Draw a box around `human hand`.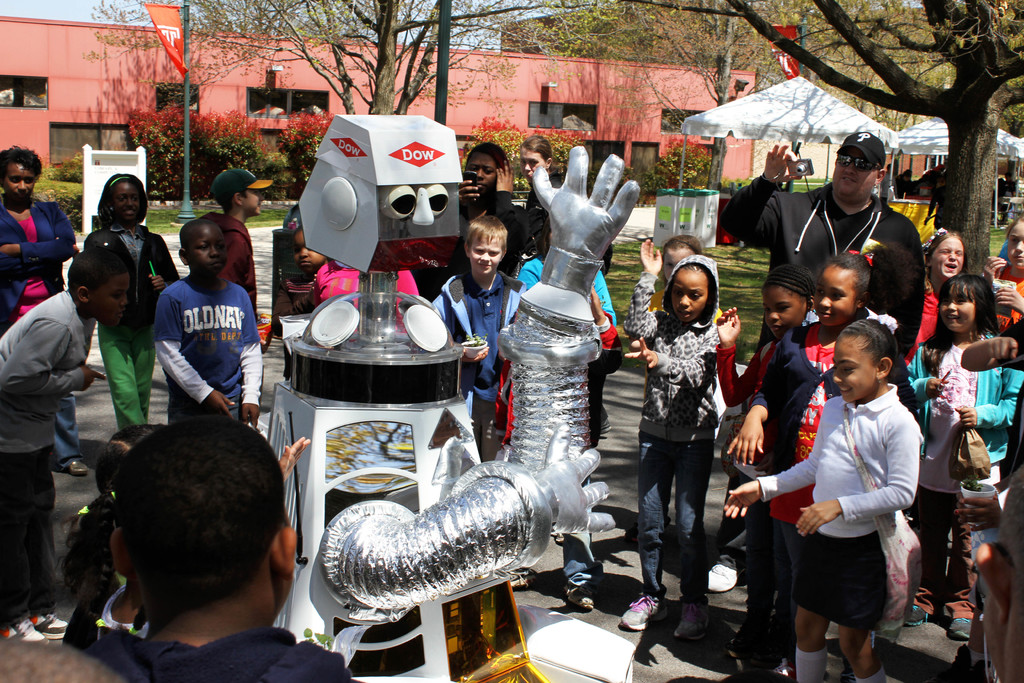
622 339 659 373.
